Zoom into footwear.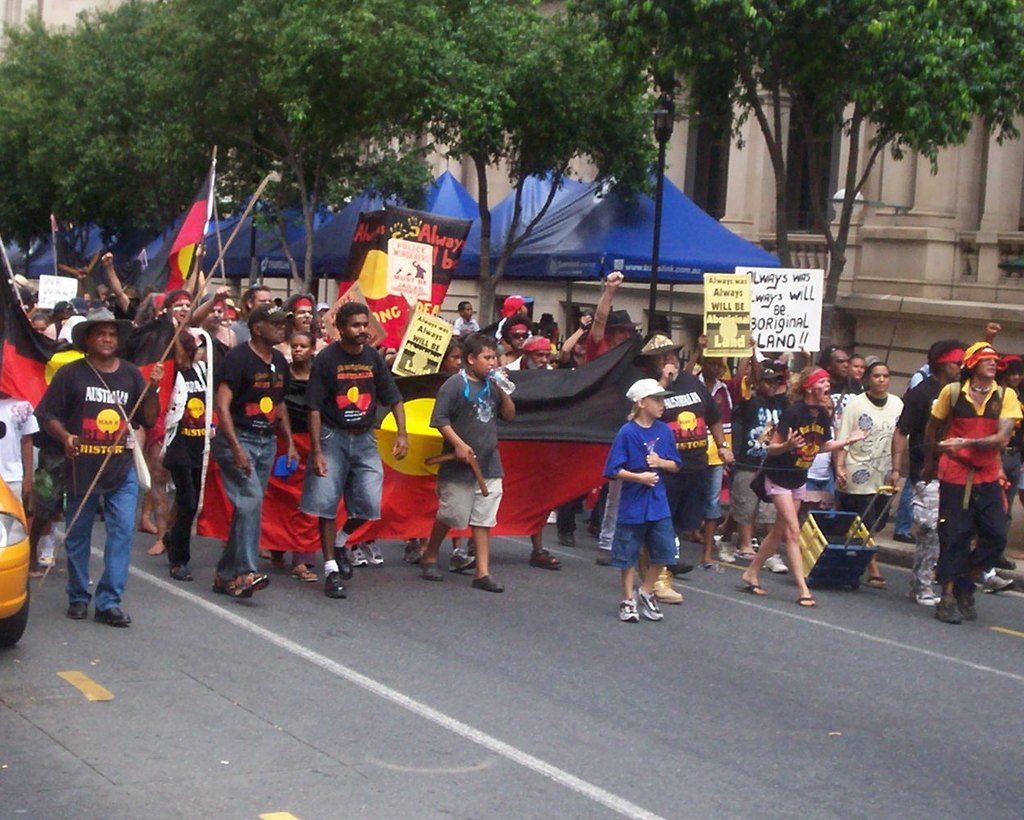
Zoom target: Rect(718, 538, 734, 563).
